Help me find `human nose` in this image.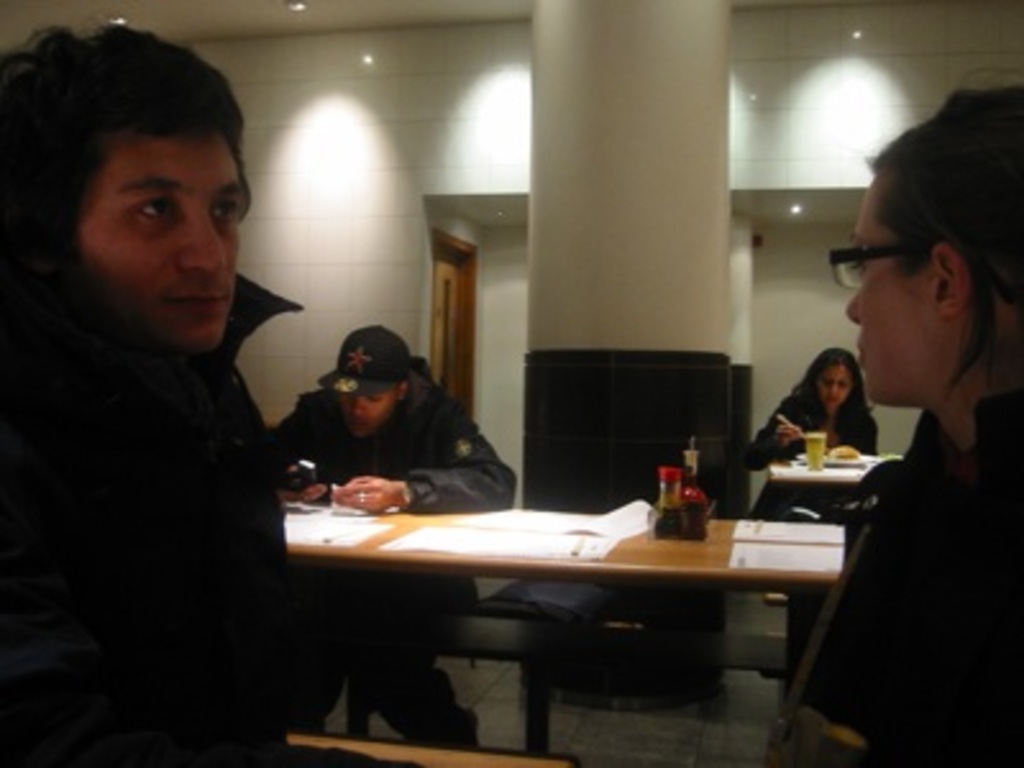
Found it: [left=840, top=287, right=863, bottom=328].
